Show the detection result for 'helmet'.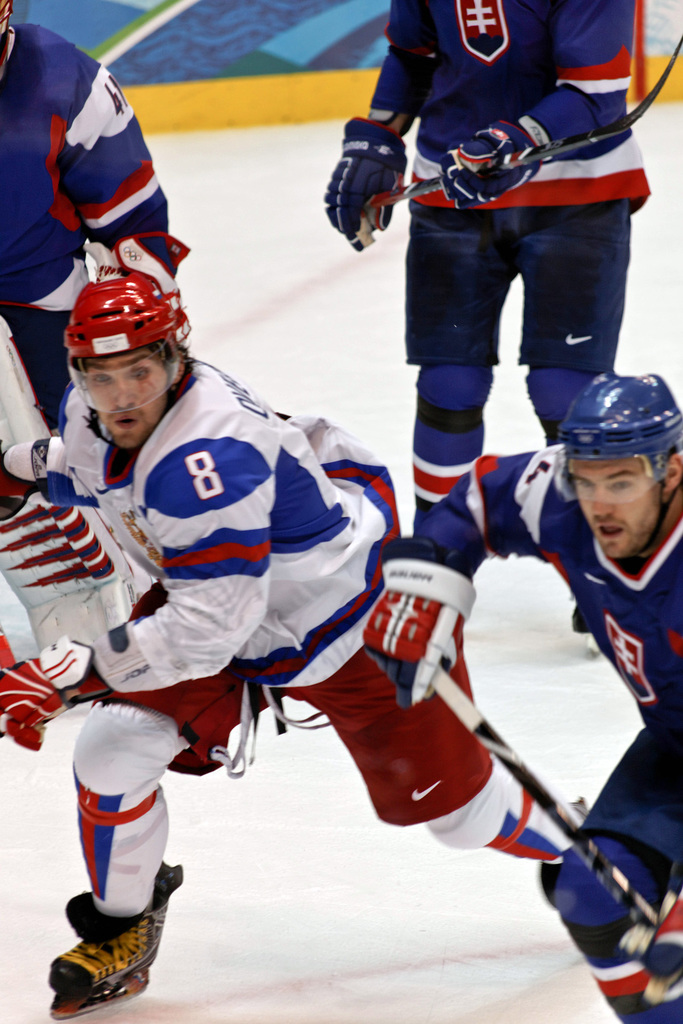
[left=561, top=372, right=682, bottom=563].
